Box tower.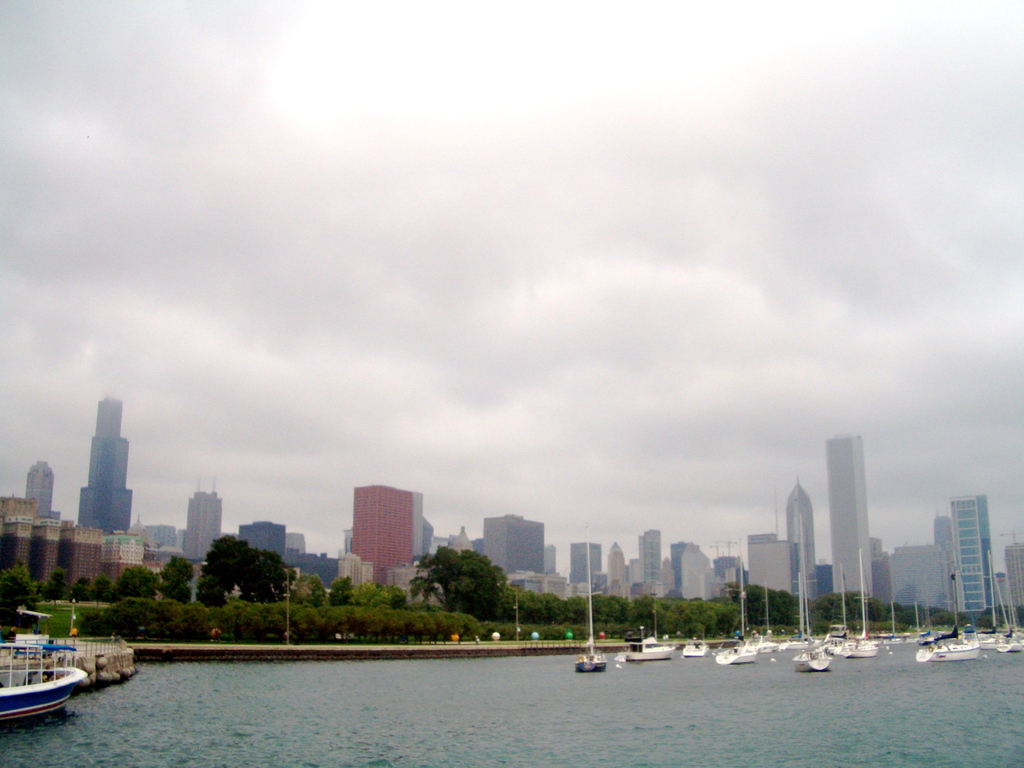
BBox(662, 540, 685, 604).
